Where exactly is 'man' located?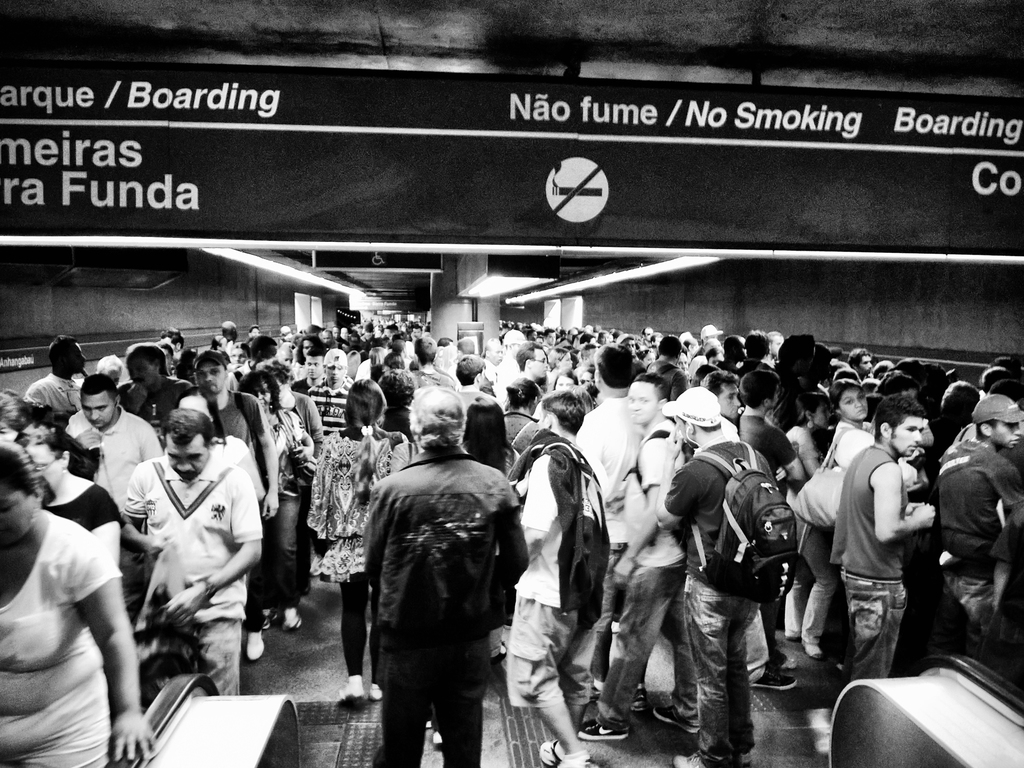
Its bounding box is detection(483, 338, 501, 396).
